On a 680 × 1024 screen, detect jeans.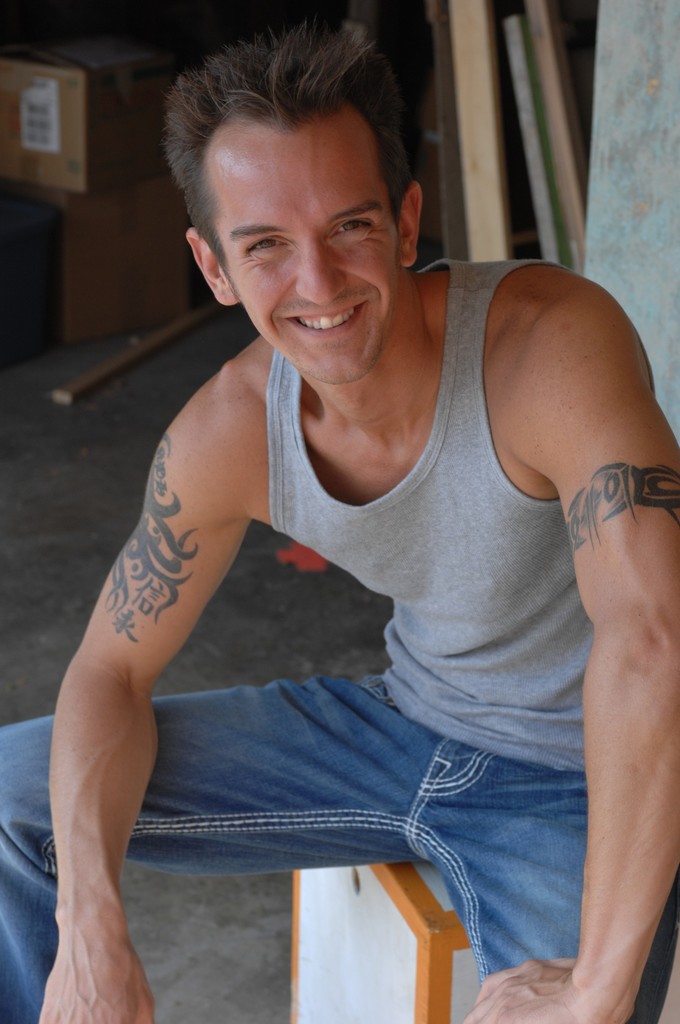
[x1=0, y1=662, x2=679, y2=1023].
